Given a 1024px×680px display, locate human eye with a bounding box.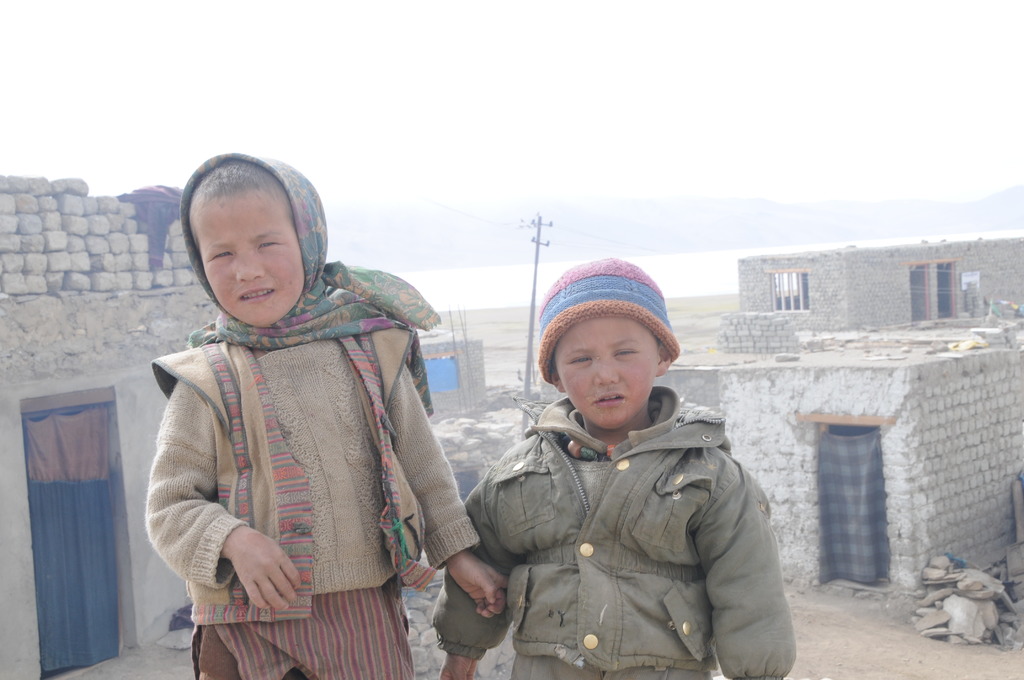
Located: 614,347,641,359.
